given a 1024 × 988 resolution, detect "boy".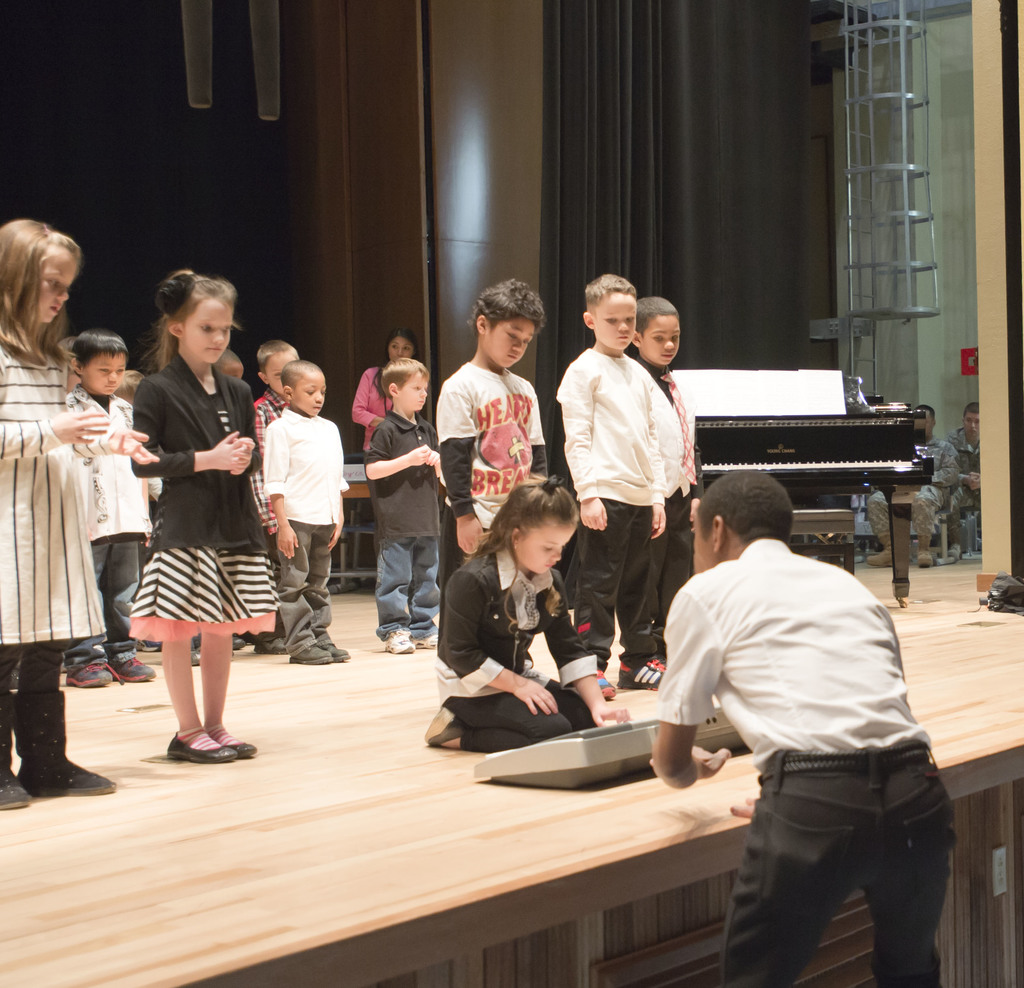
BBox(437, 269, 565, 581).
